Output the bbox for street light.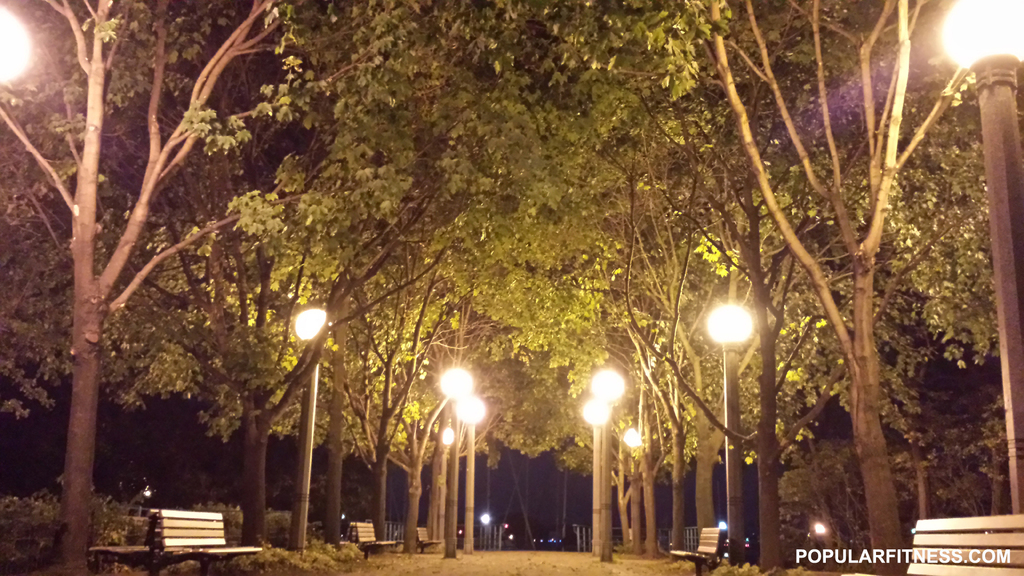
region(938, 0, 1023, 521).
